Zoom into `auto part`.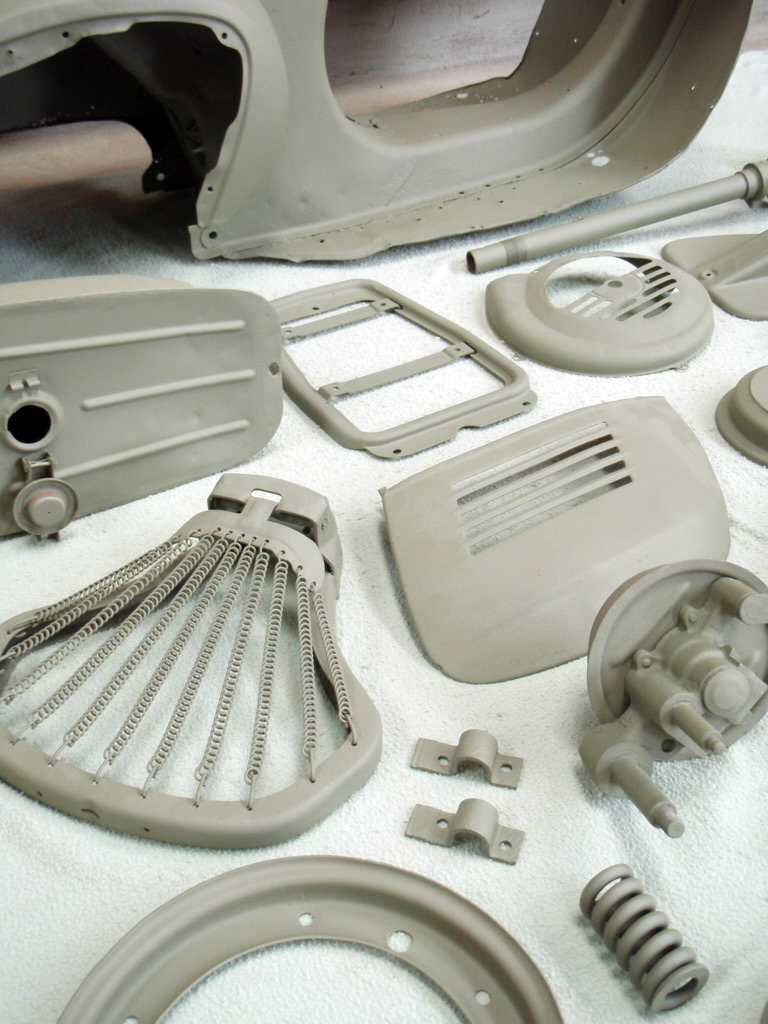
Zoom target: (577,863,710,1016).
